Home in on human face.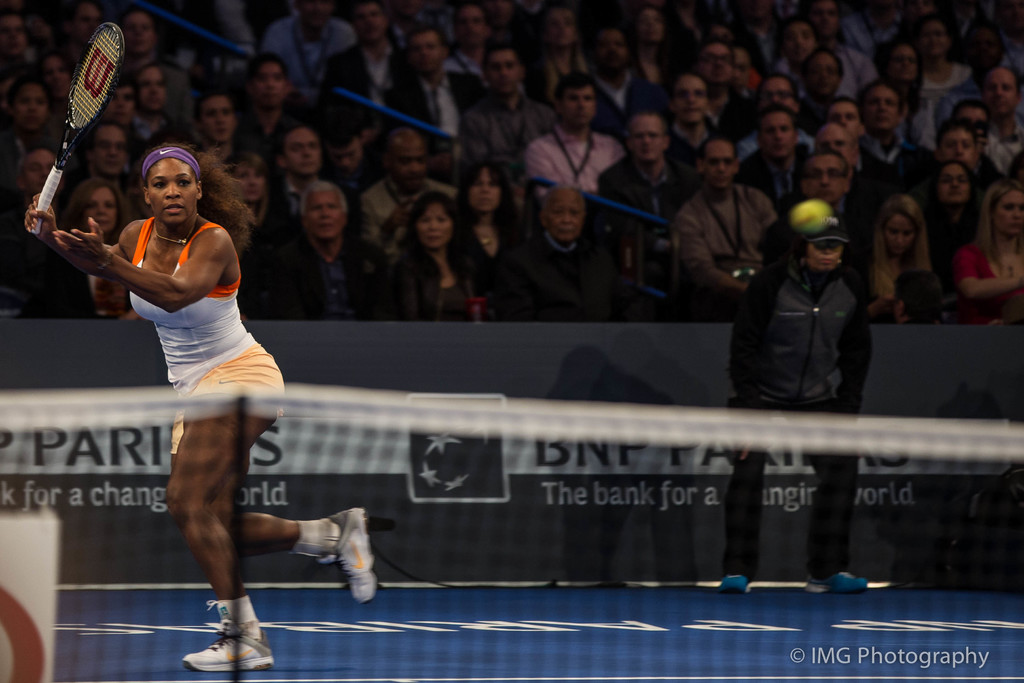
Homed in at (x1=988, y1=67, x2=1023, y2=109).
